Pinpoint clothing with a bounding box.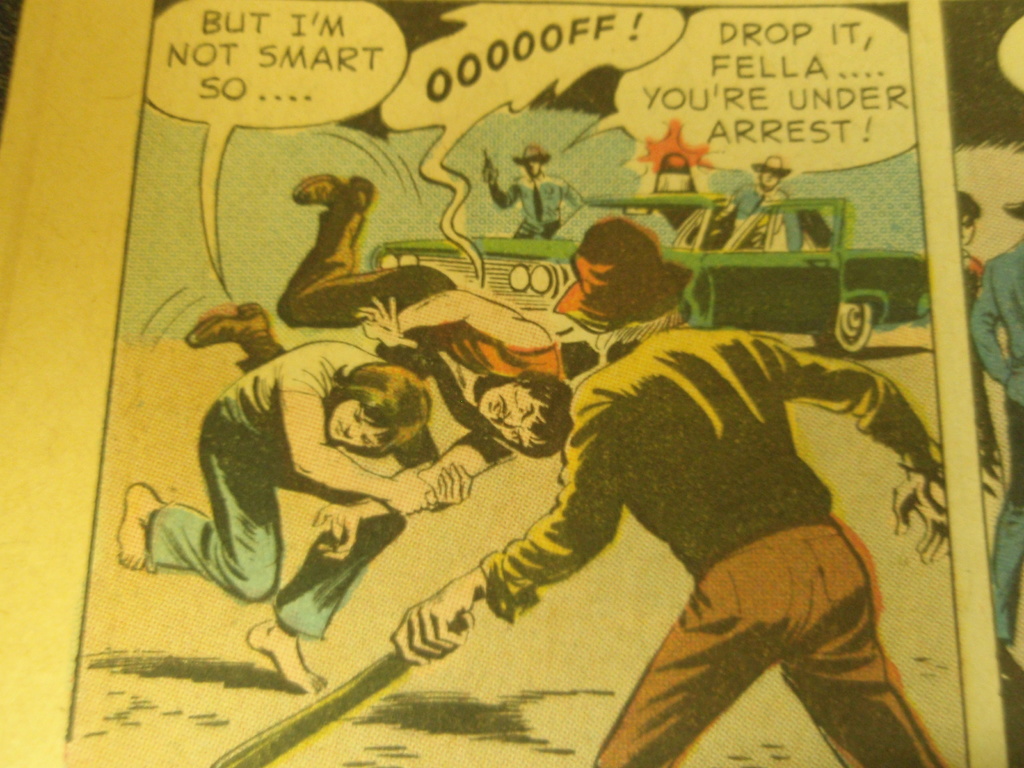
detection(973, 229, 1023, 643).
